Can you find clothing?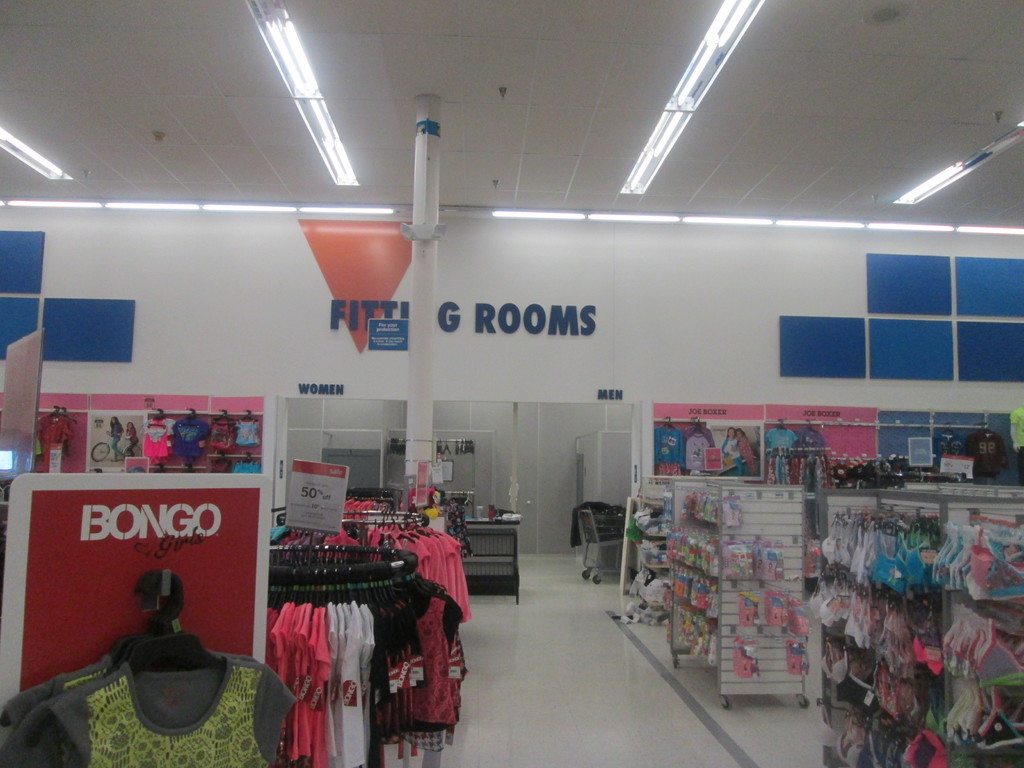
Yes, bounding box: BBox(269, 596, 372, 762).
